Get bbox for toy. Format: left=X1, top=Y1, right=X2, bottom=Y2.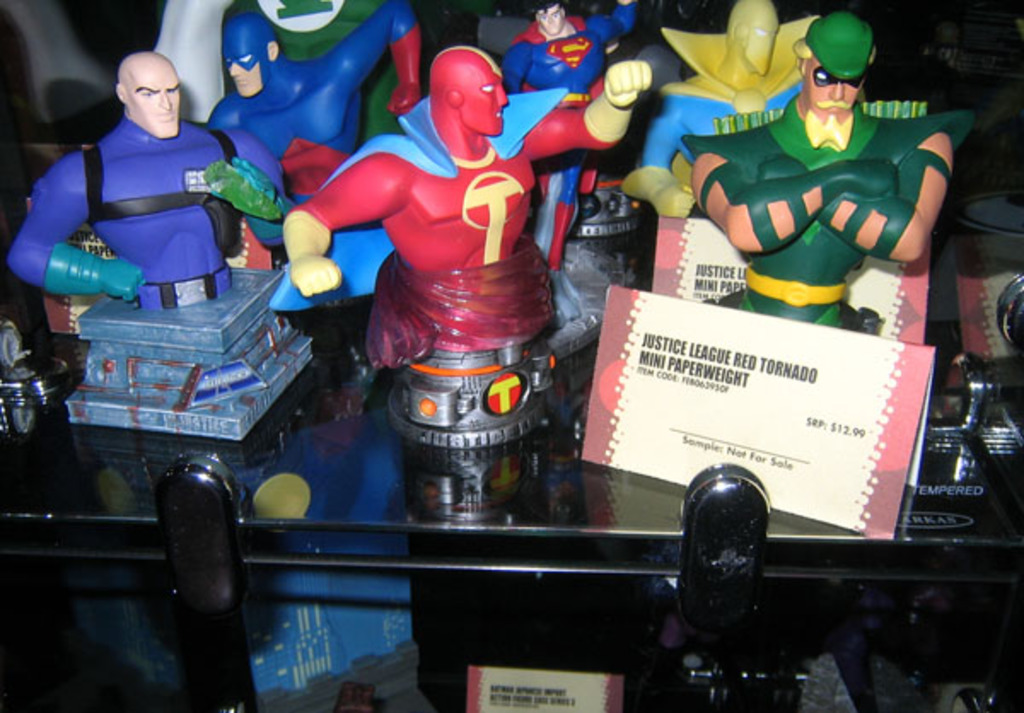
left=621, top=0, right=821, bottom=220.
